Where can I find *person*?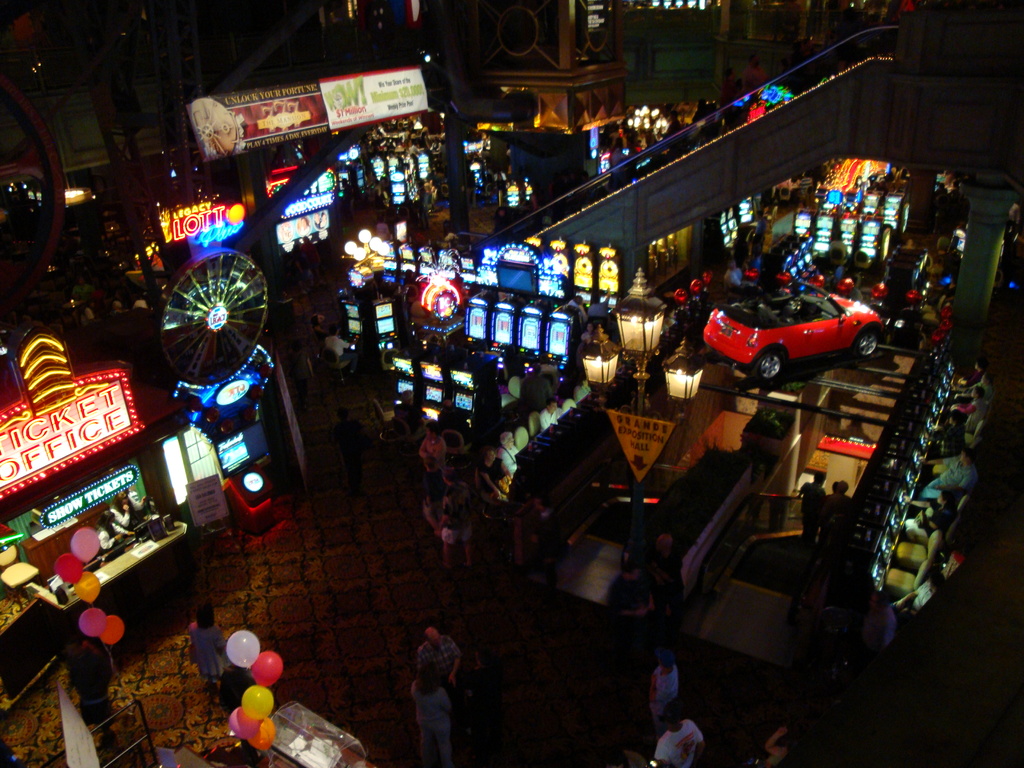
You can find it at x1=648 y1=708 x2=701 y2=767.
